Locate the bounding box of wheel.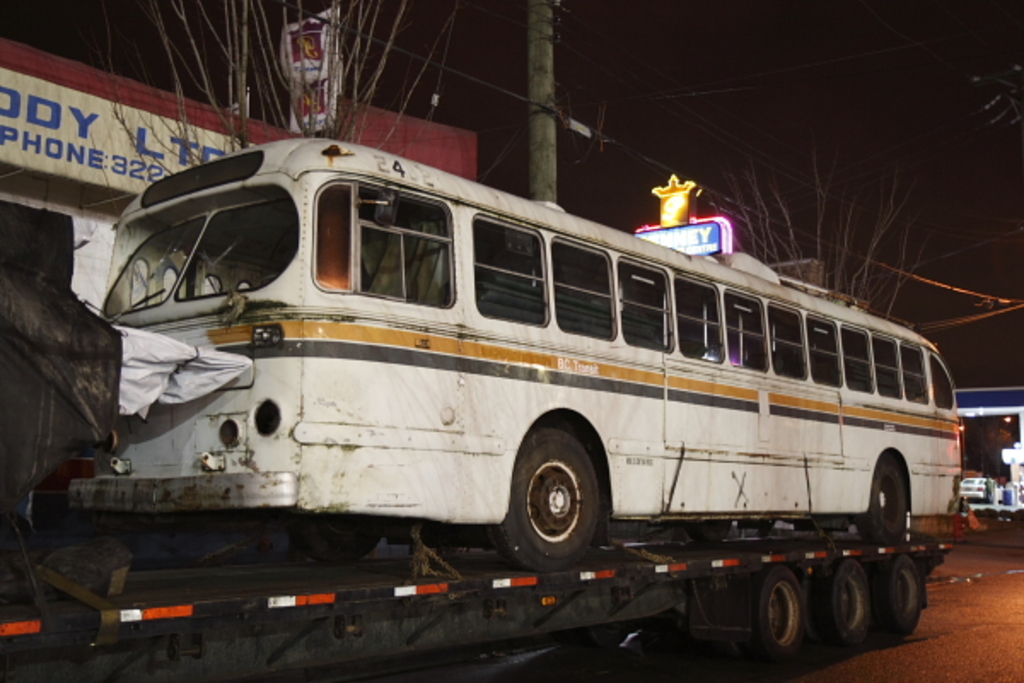
Bounding box: [809,555,872,649].
